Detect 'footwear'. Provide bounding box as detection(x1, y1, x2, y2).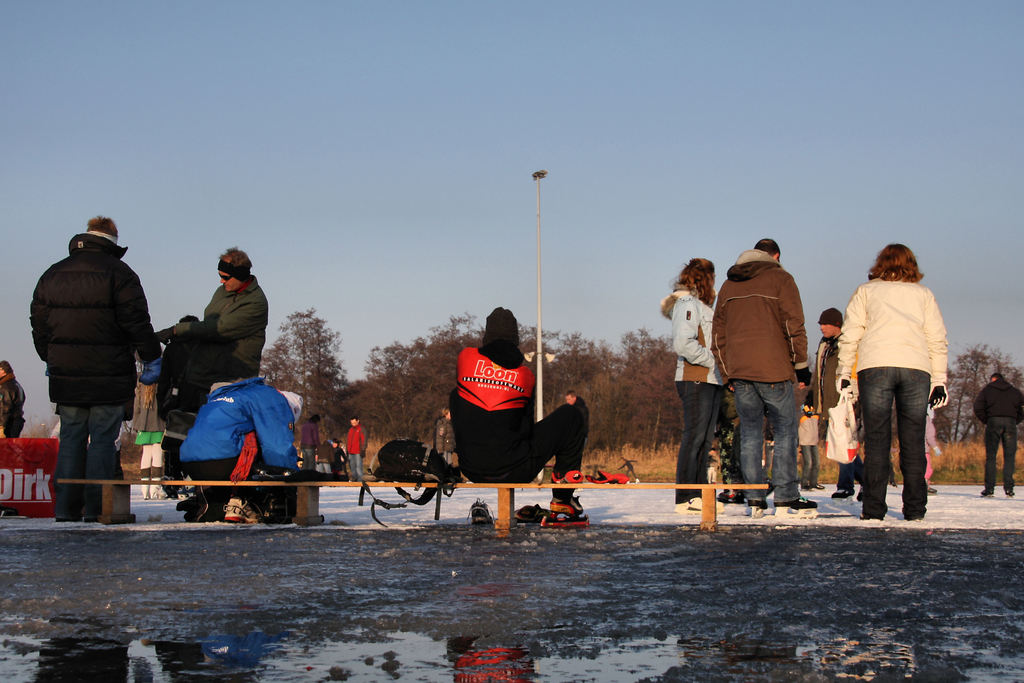
detection(677, 495, 718, 514).
